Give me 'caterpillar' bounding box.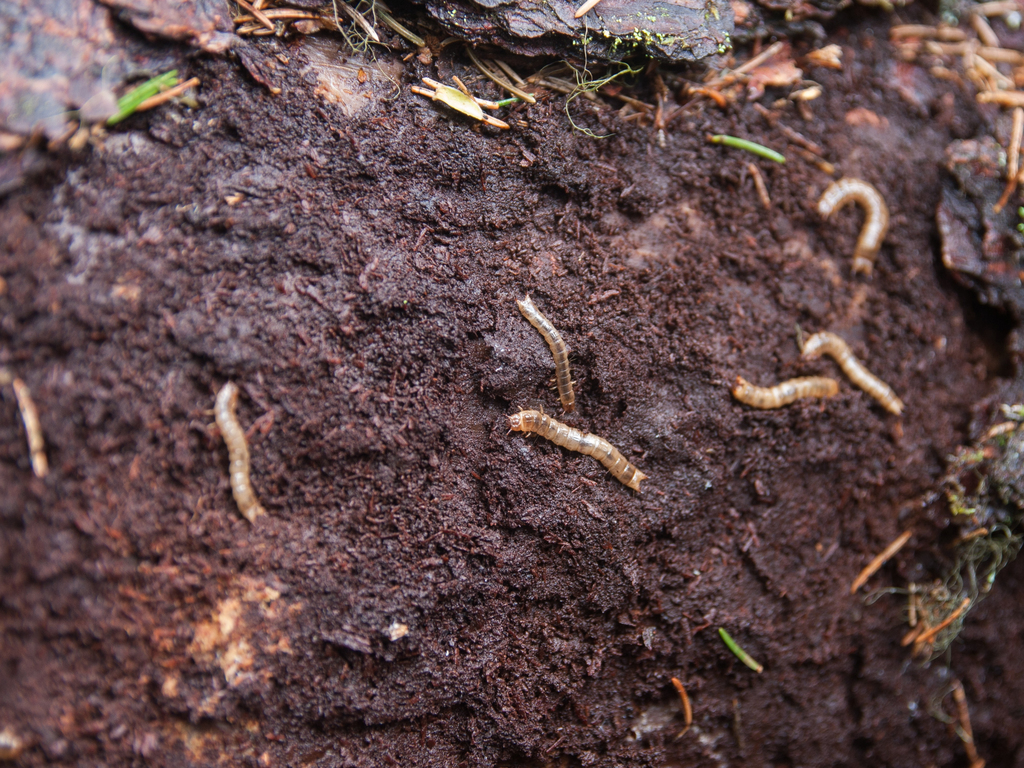
(735,373,836,409).
